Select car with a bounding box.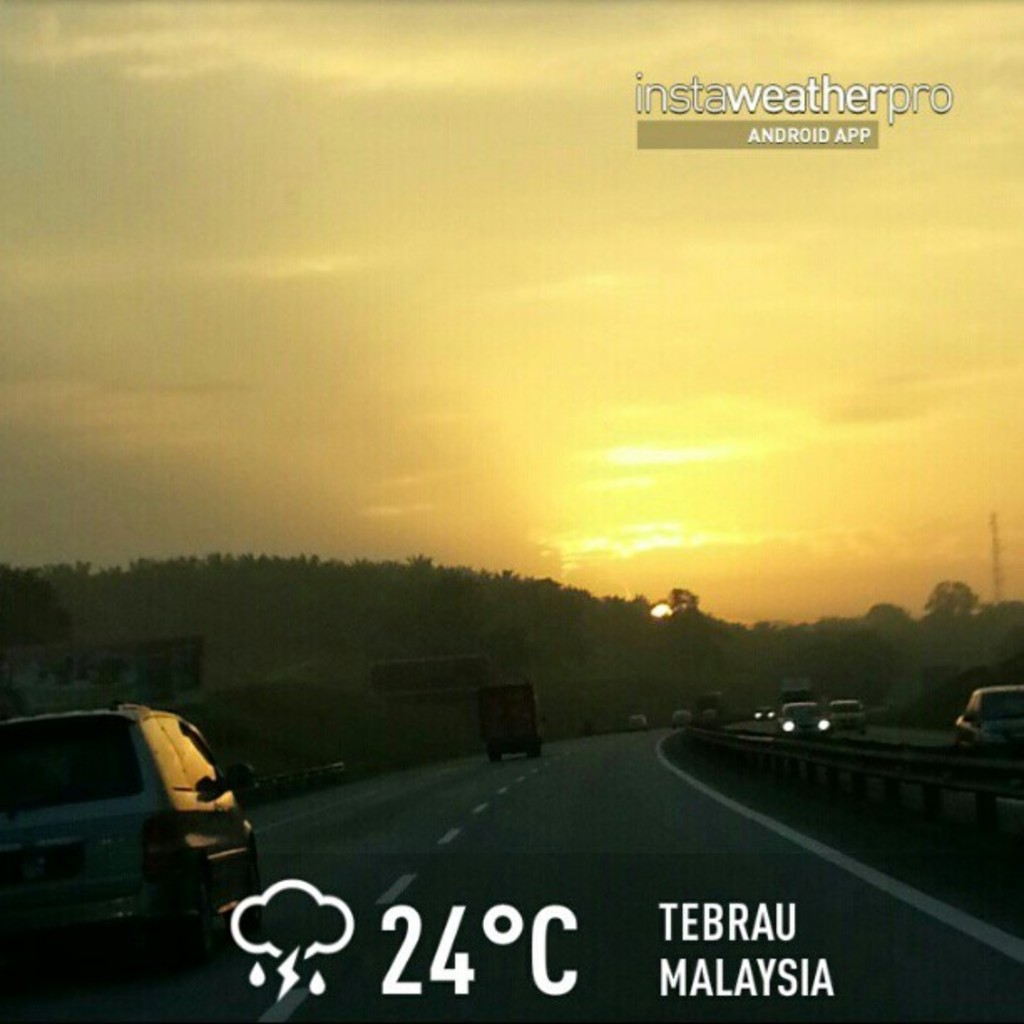
bbox(833, 696, 867, 728).
